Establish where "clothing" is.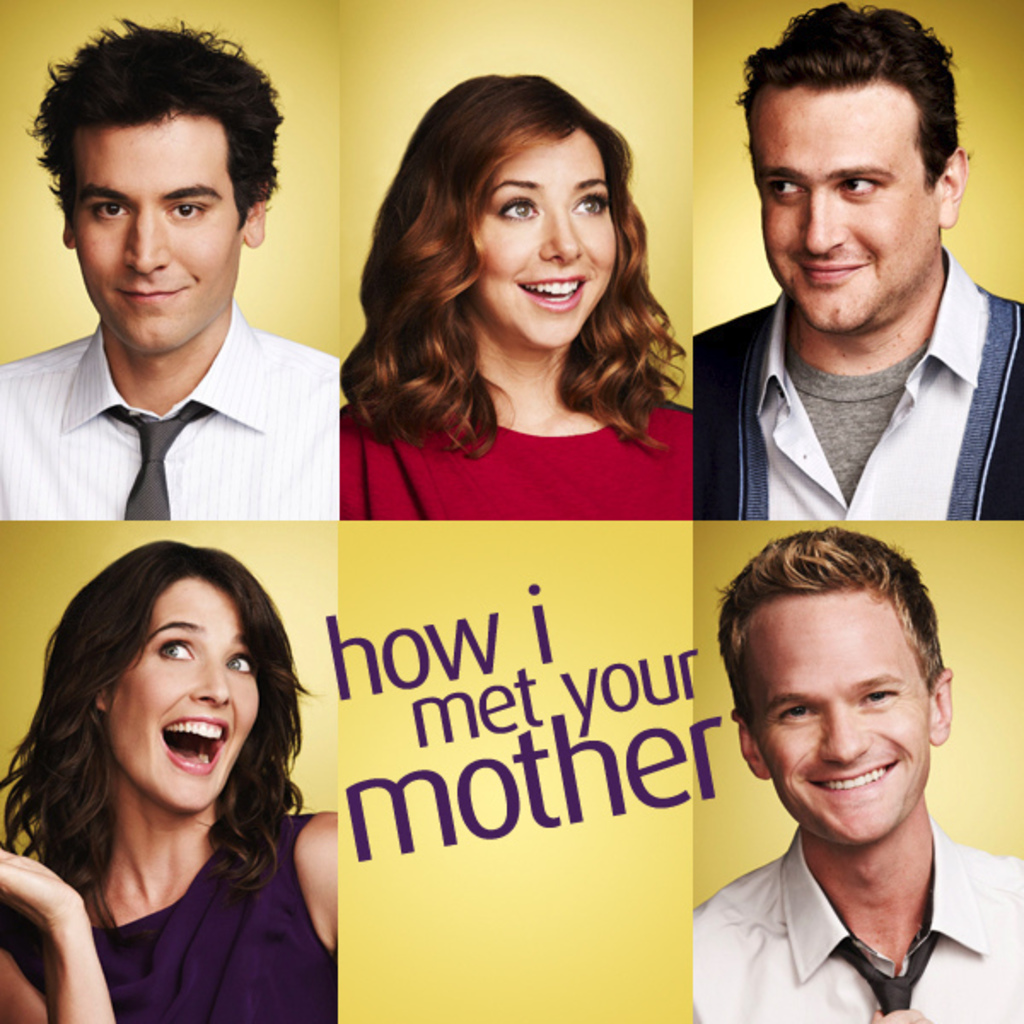
Established at 0 302 340 519.
